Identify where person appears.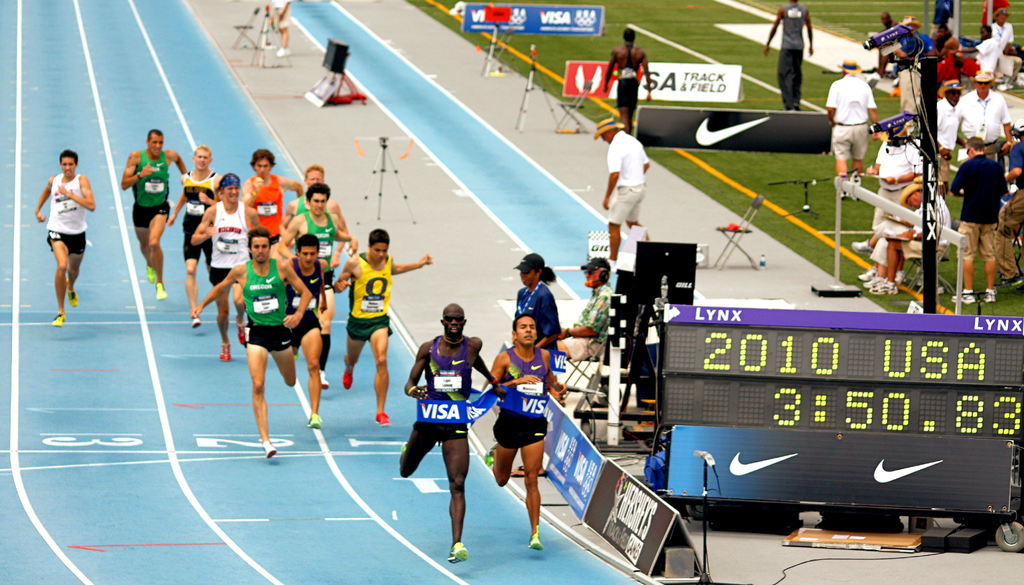
Appears at {"left": 765, "top": 0, "right": 815, "bottom": 109}.
